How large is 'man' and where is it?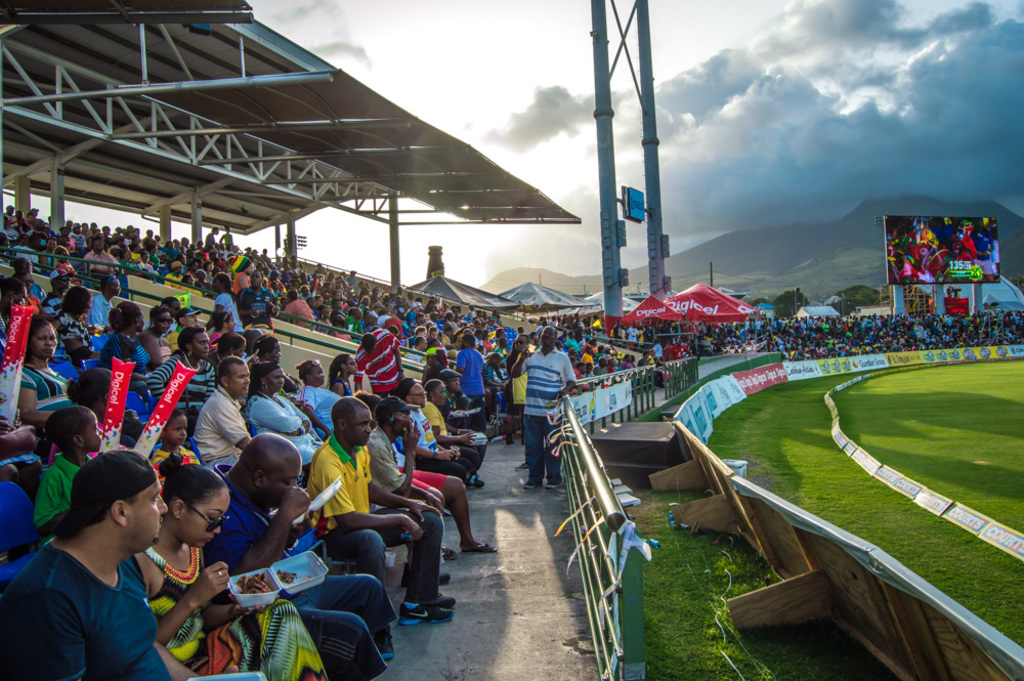
Bounding box: <bbox>239, 272, 284, 331</bbox>.
